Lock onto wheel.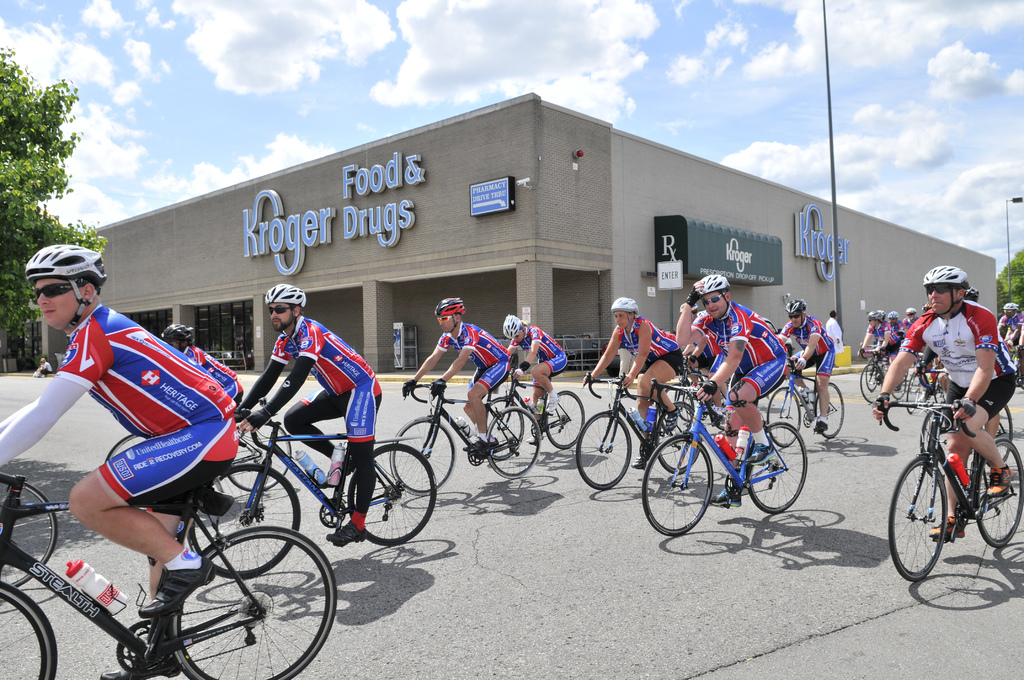
Locked: [761, 387, 800, 444].
